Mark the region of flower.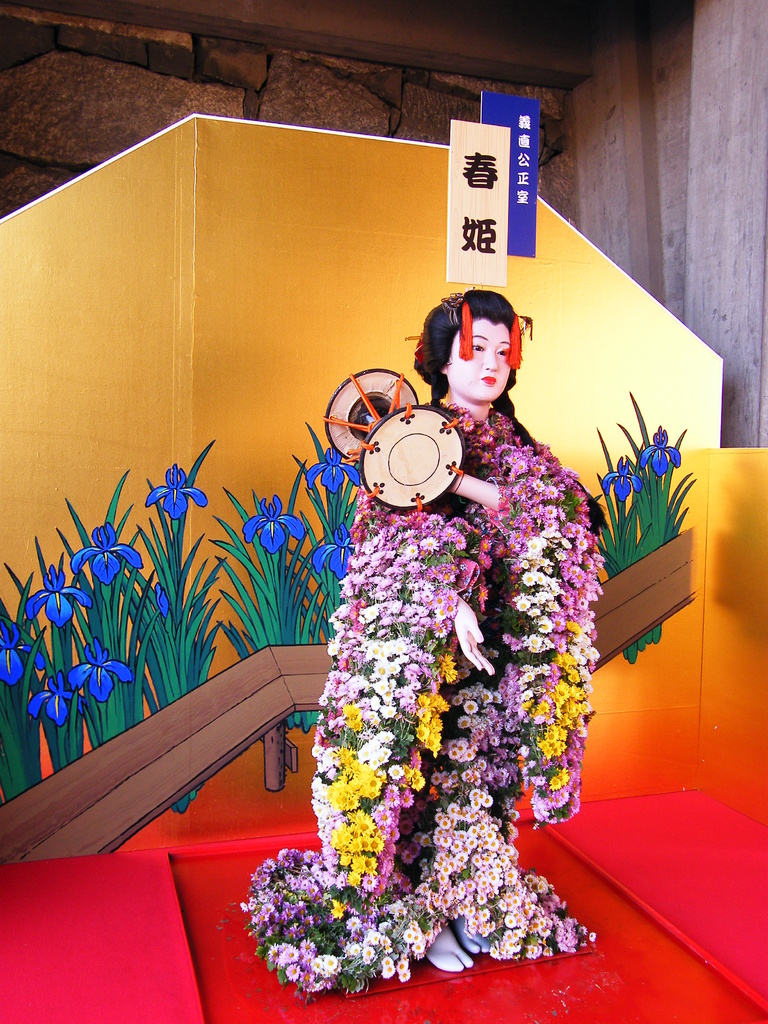
Region: bbox(602, 457, 644, 499).
